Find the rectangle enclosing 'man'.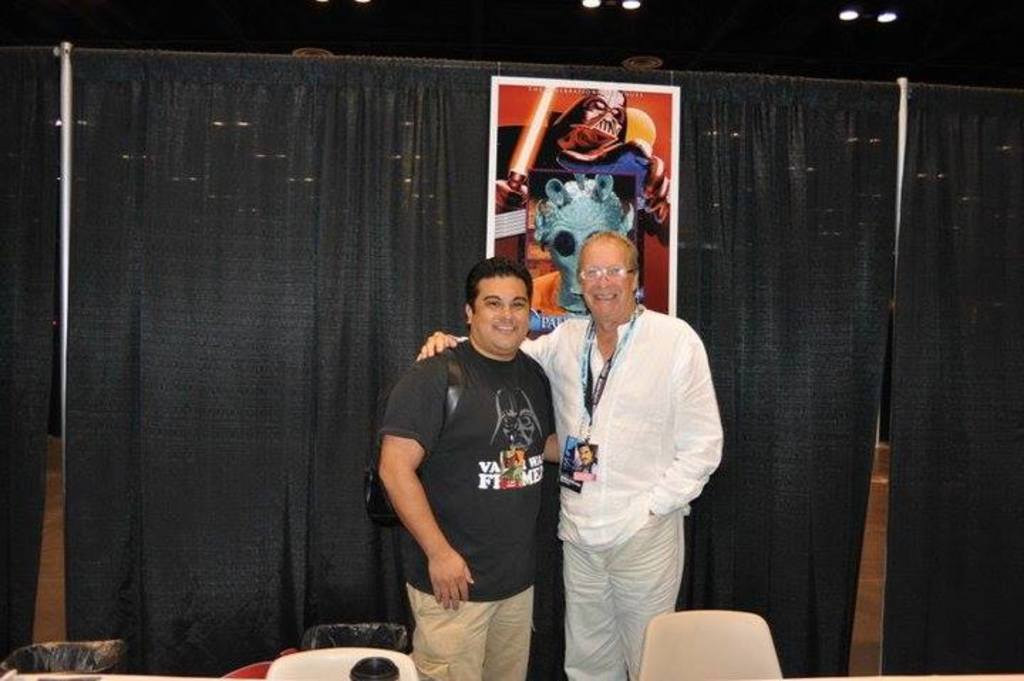
bbox=[580, 445, 599, 462].
